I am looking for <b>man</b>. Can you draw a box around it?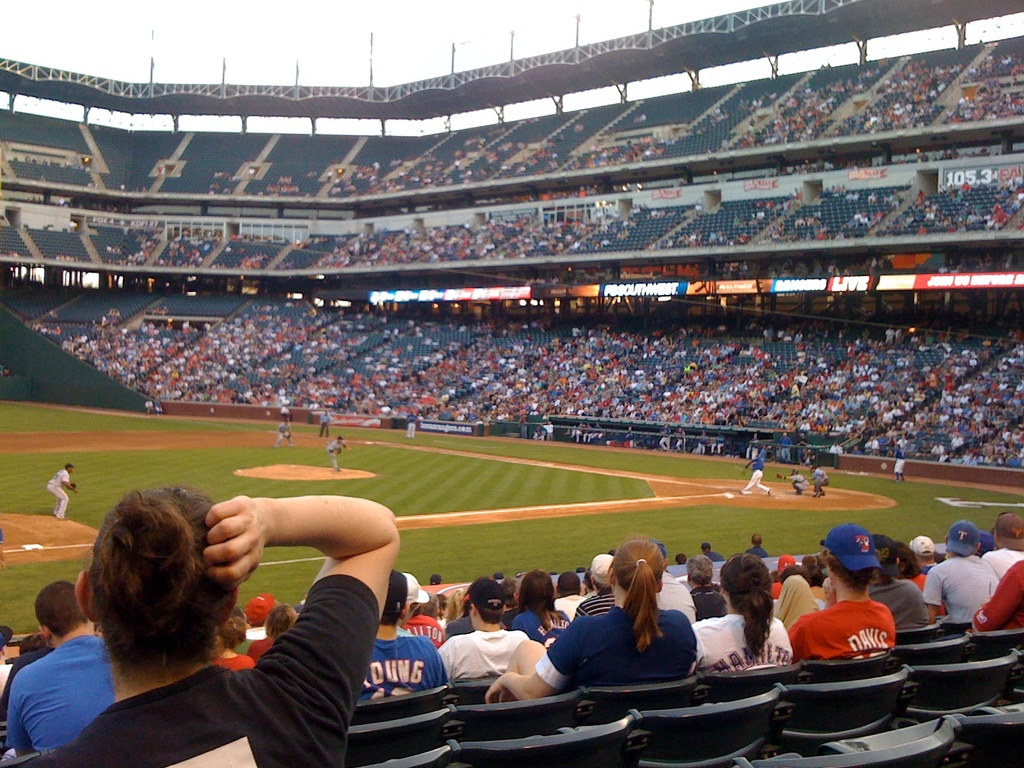
Sure, the bounding box is 358/568/446/698.
